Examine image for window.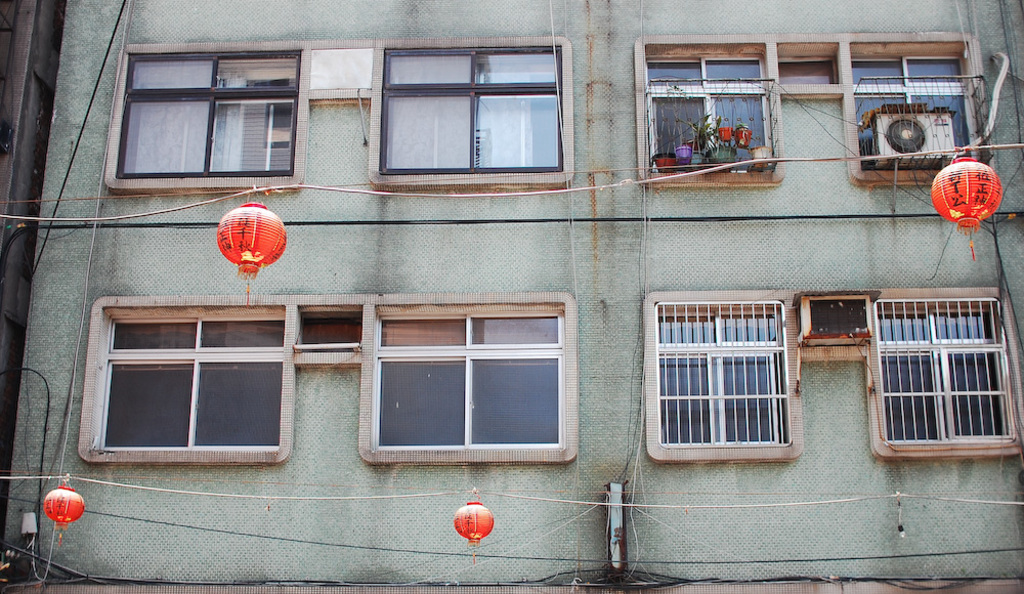
Examination result: bbox=(83, 312, 301, 455).
